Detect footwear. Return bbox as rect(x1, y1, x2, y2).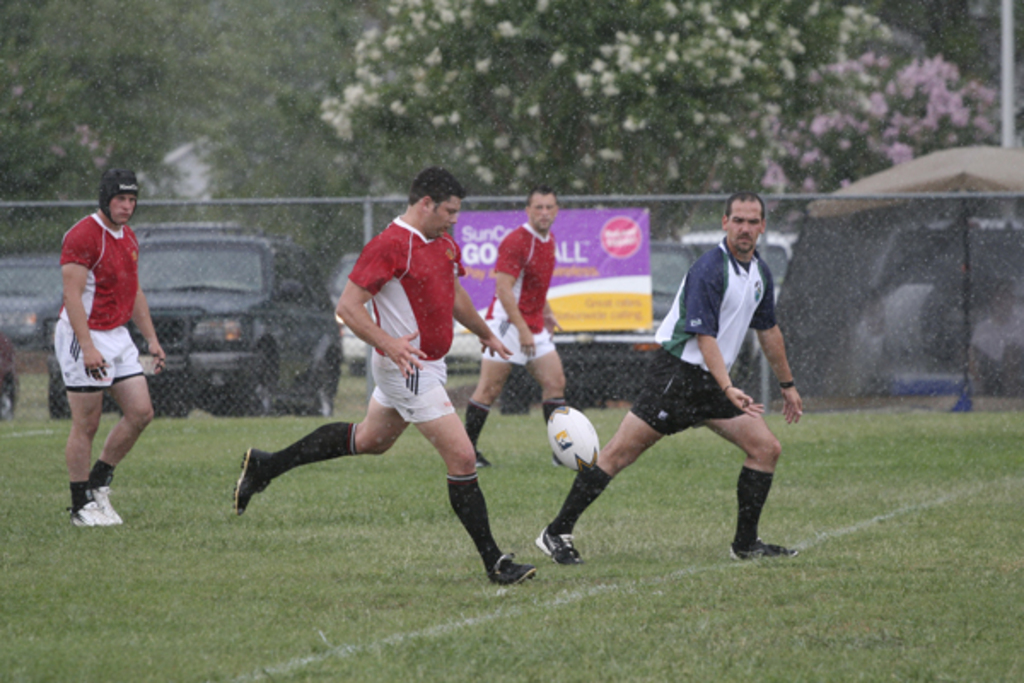
rect(480, 456, 488, 471).
